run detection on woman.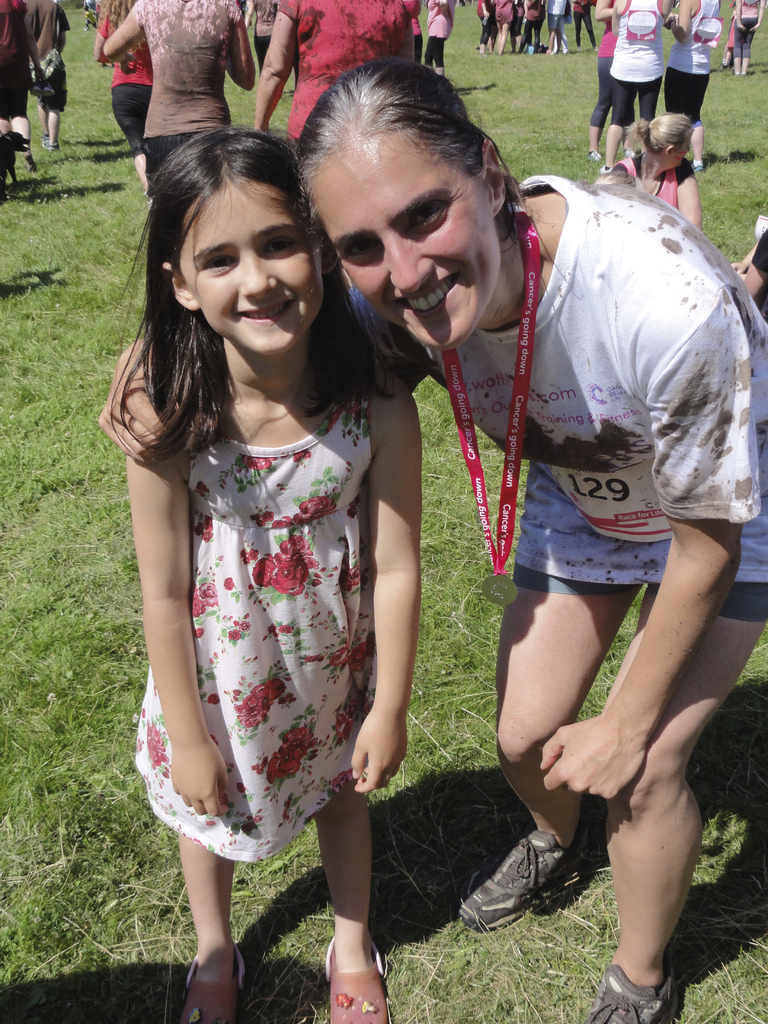
Result: {"left": 98, "top": 0, "right": 261, "bottom": 196}.
